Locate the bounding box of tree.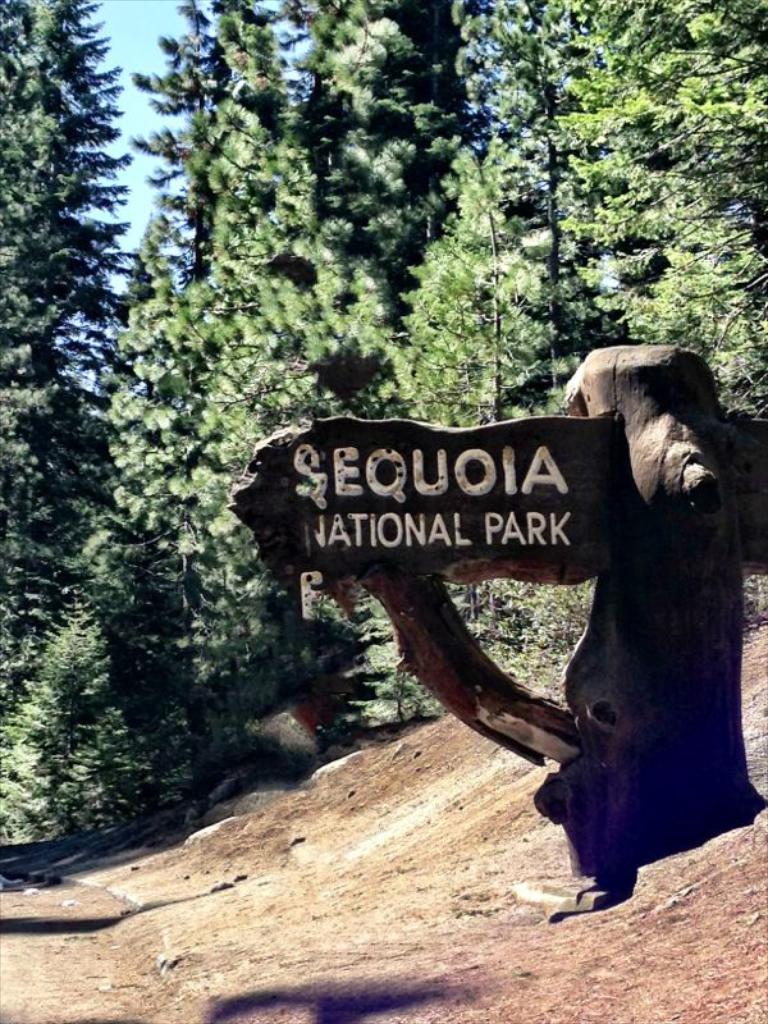
Bounding box: l=106, t=4, r=396, b=716.
